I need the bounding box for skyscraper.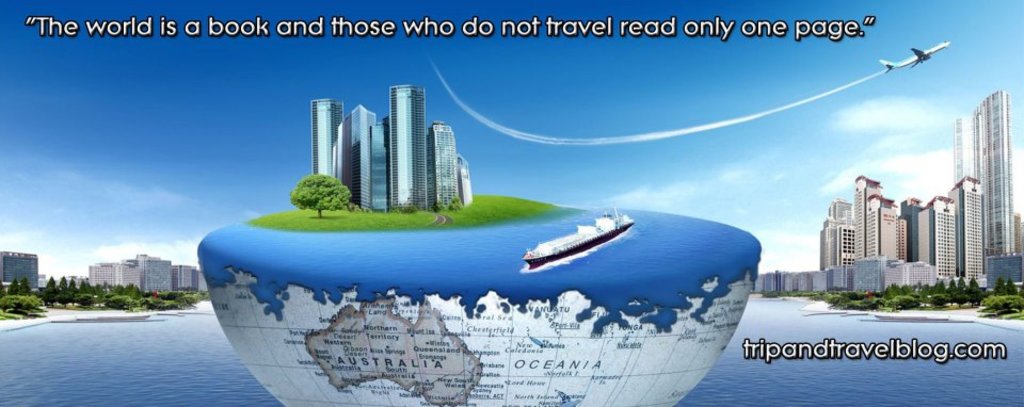
Here it is: Rect(317, 100, 352, 169).
